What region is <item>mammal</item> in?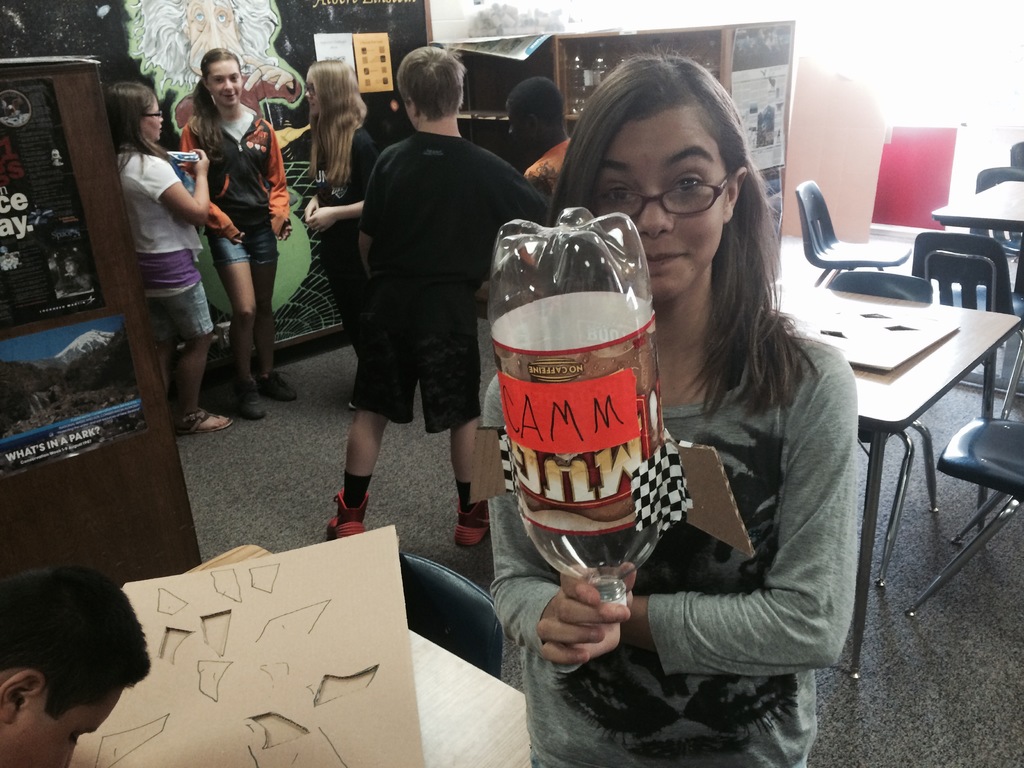
l=100, t=84, r=236, b=435.
